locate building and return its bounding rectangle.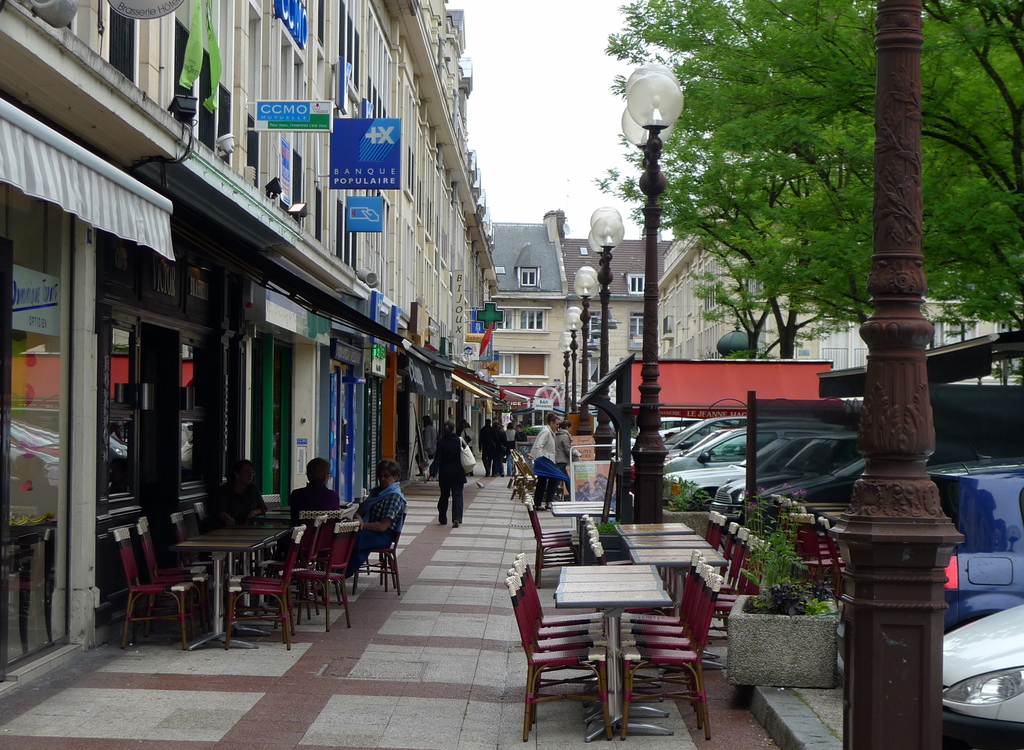
[1,0,504,695].
